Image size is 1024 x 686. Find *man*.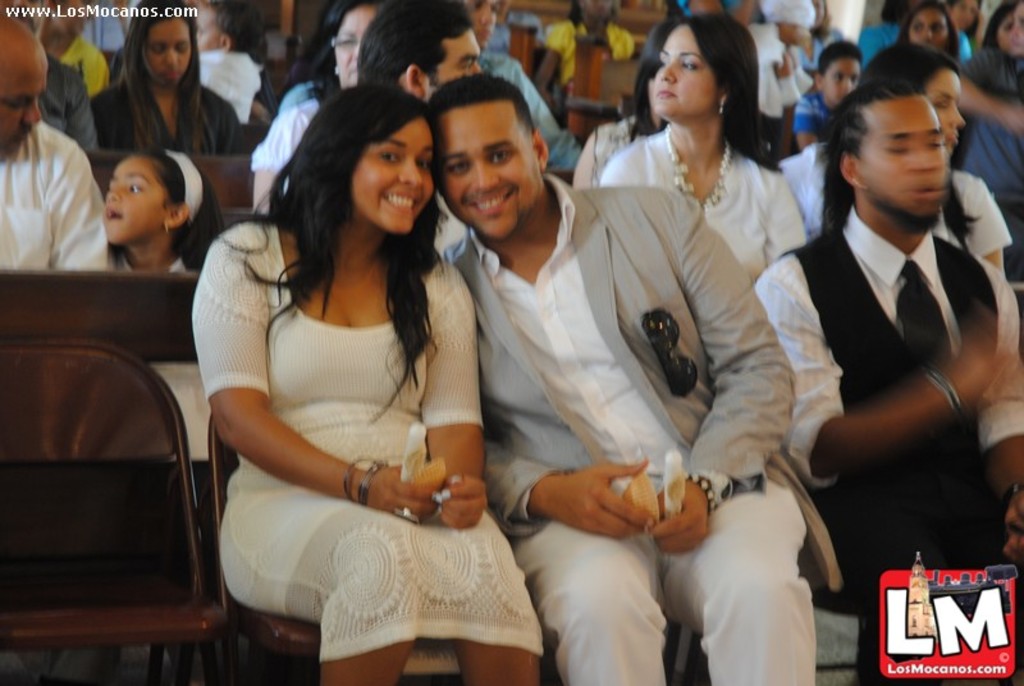
(760, 44, 1012, 619).
